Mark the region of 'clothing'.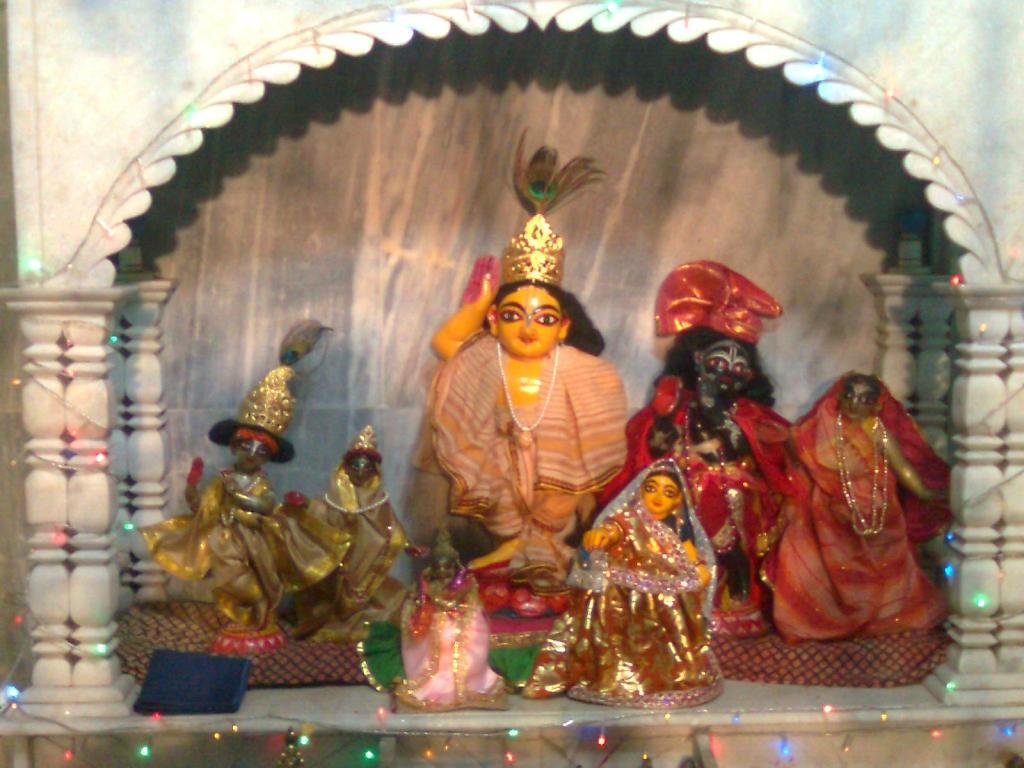
Region: crop(286, 458, 411, 637).
